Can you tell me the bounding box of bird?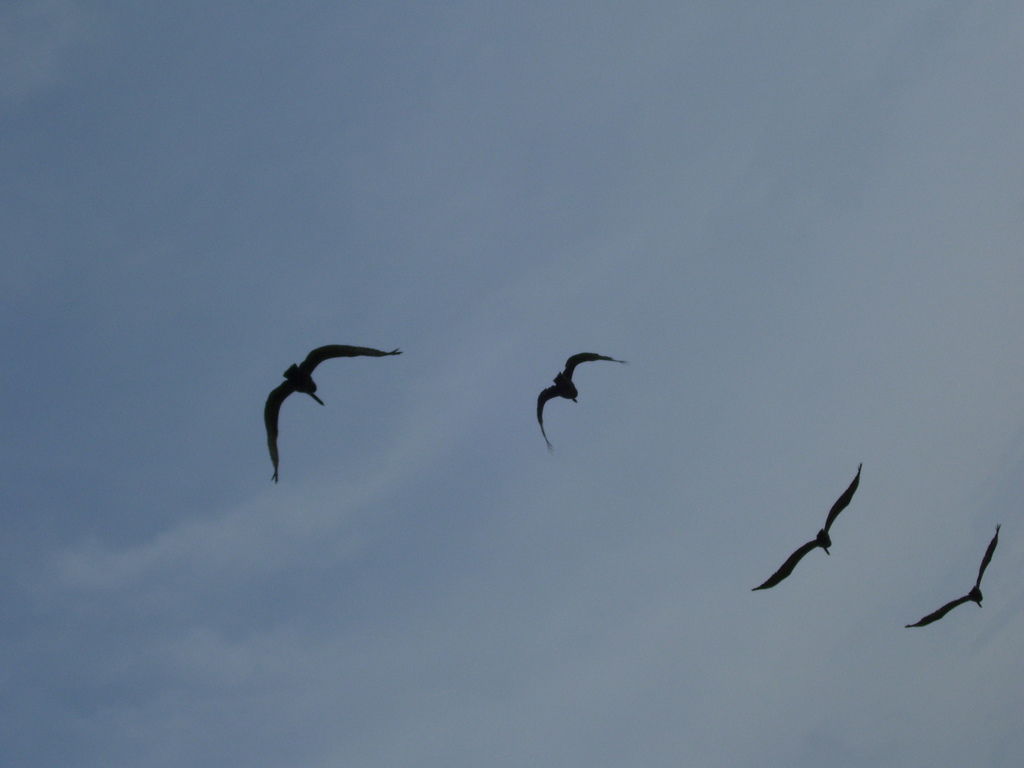
[260,342,407,488].
